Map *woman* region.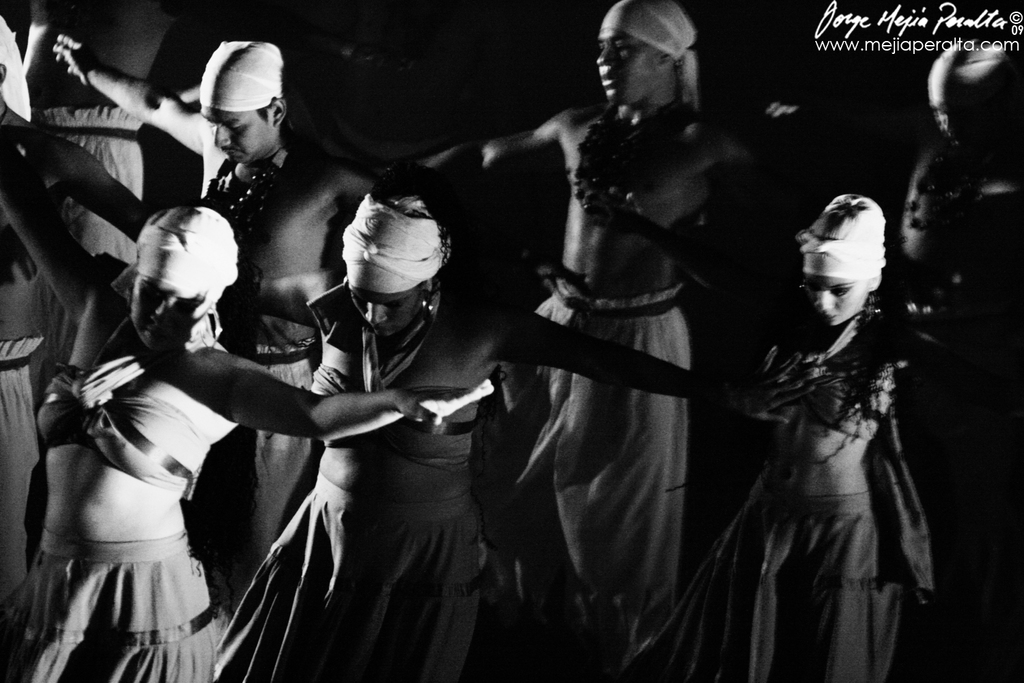
Mapped to (207, 188, 819, 682).
